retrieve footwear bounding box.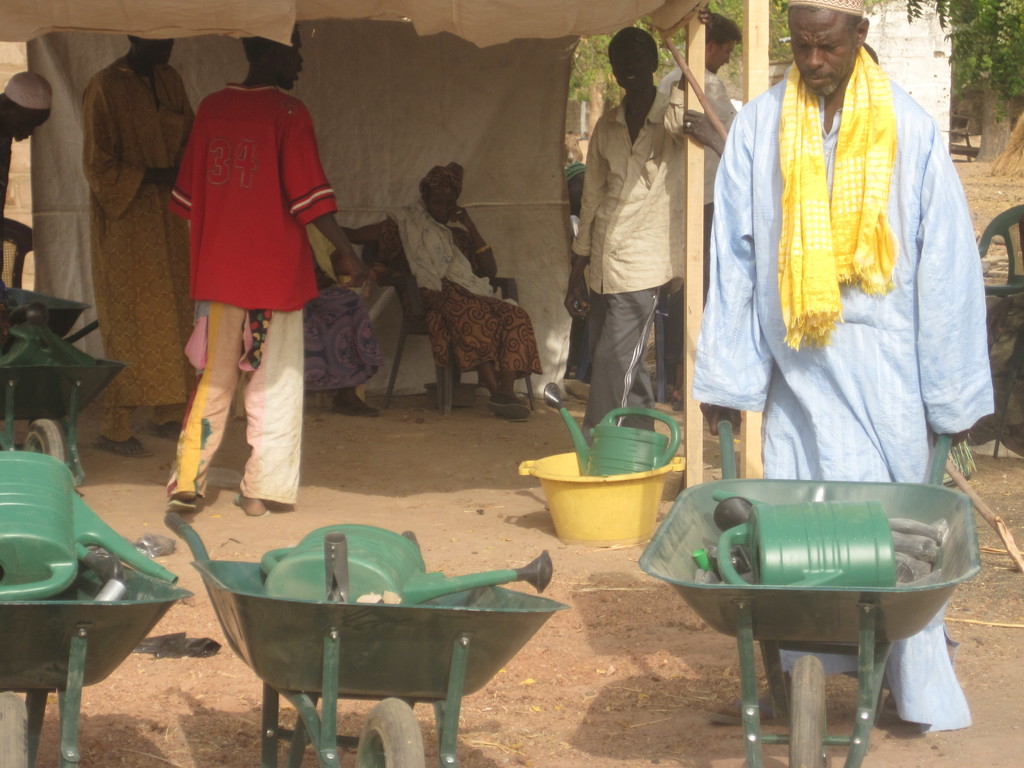
Bounding box: region(160, 419, 182, 437).
